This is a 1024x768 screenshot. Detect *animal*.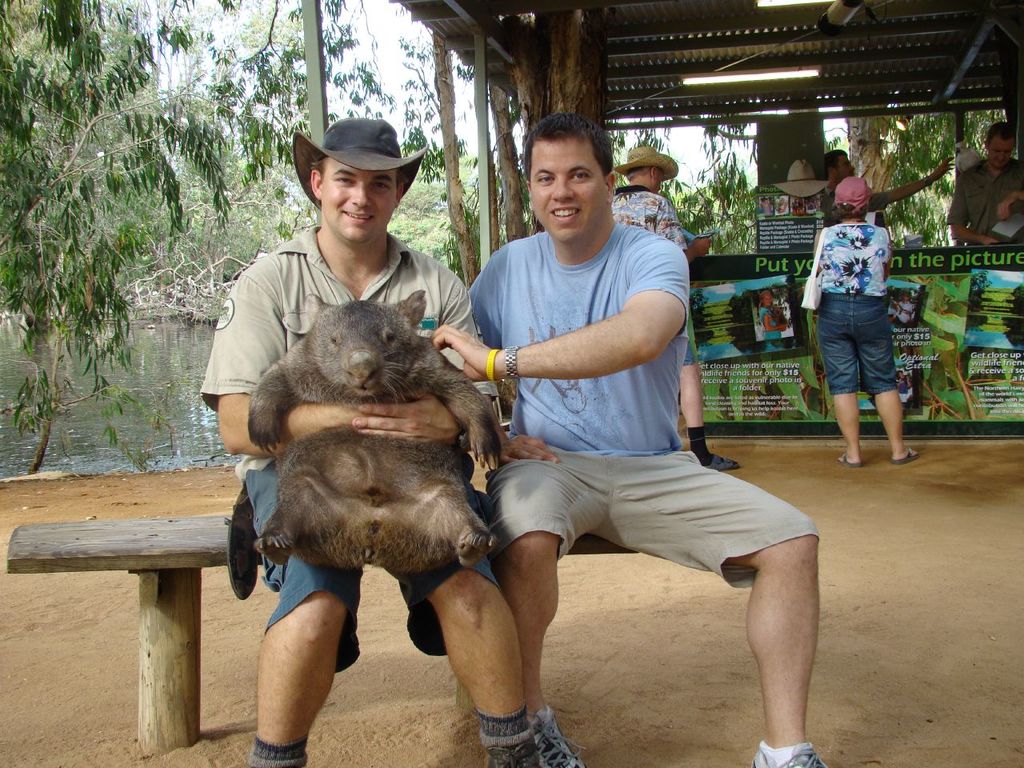
[251, 286, 502, 570].
